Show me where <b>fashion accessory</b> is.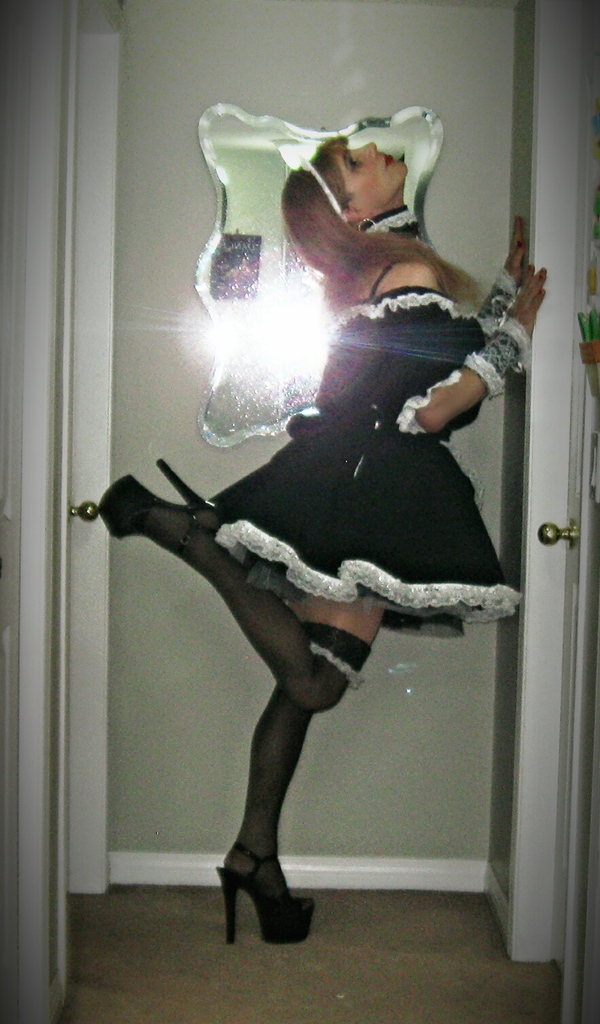
<b>fashion accessory</b> is at box(88, 463, 222, 535).
